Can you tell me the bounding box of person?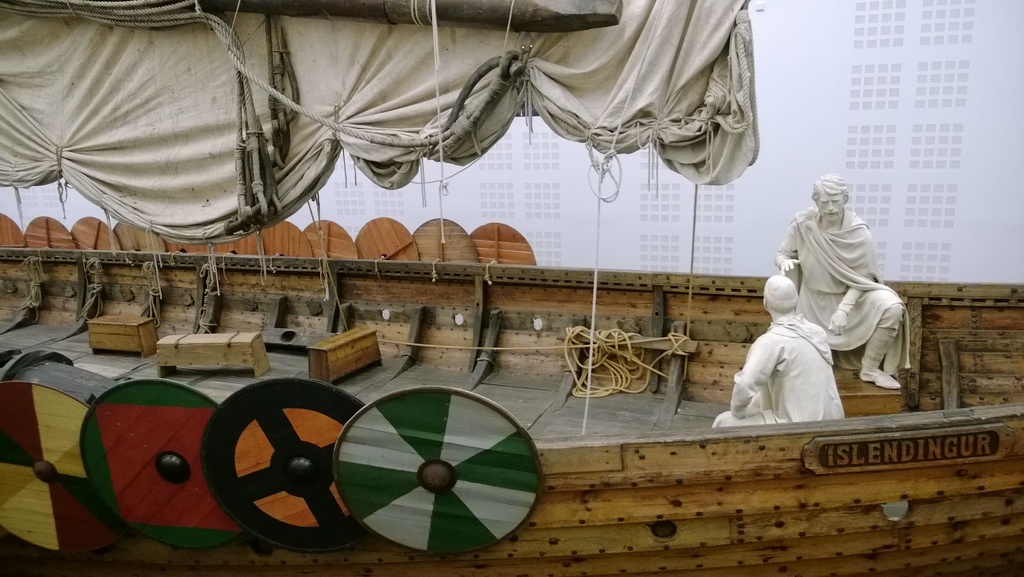
l=764, t=169, r=913, b=397.
